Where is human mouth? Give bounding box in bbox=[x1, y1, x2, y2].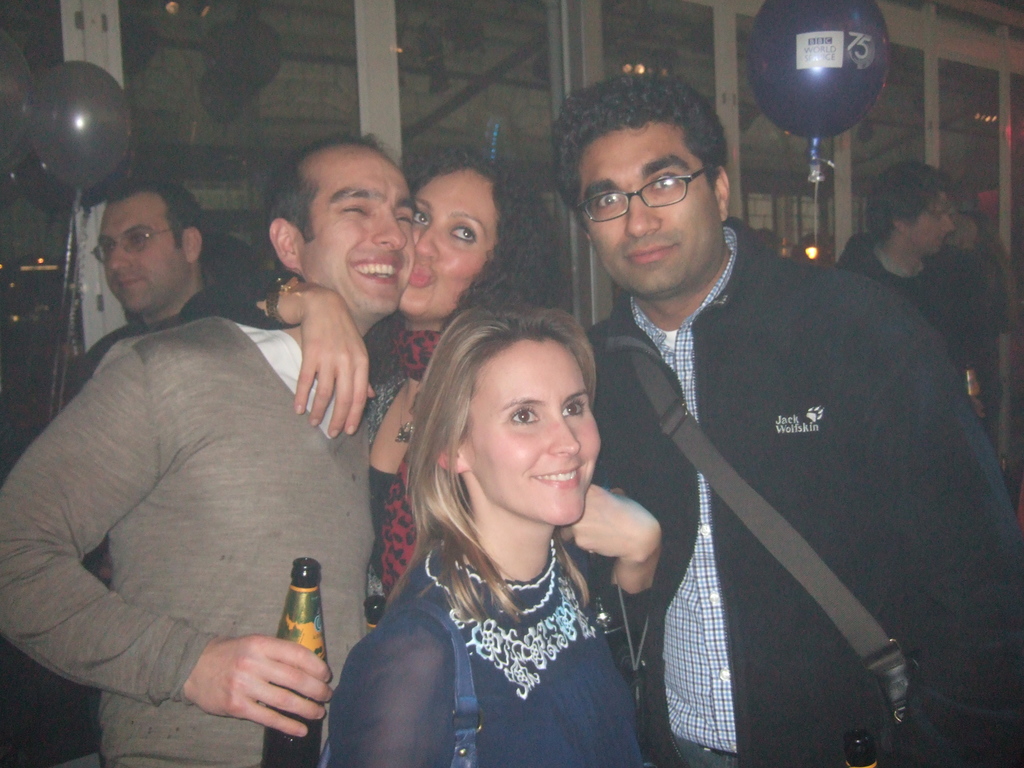
bbox=[410, 262, 435, 288].
